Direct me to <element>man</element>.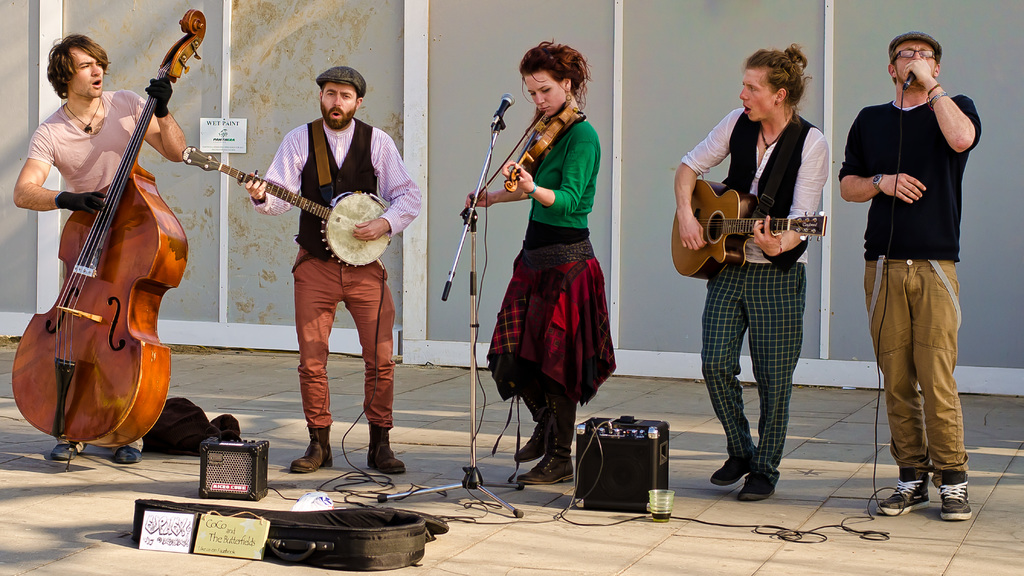
Direction: bbox=(846, 33, 980, 513).
